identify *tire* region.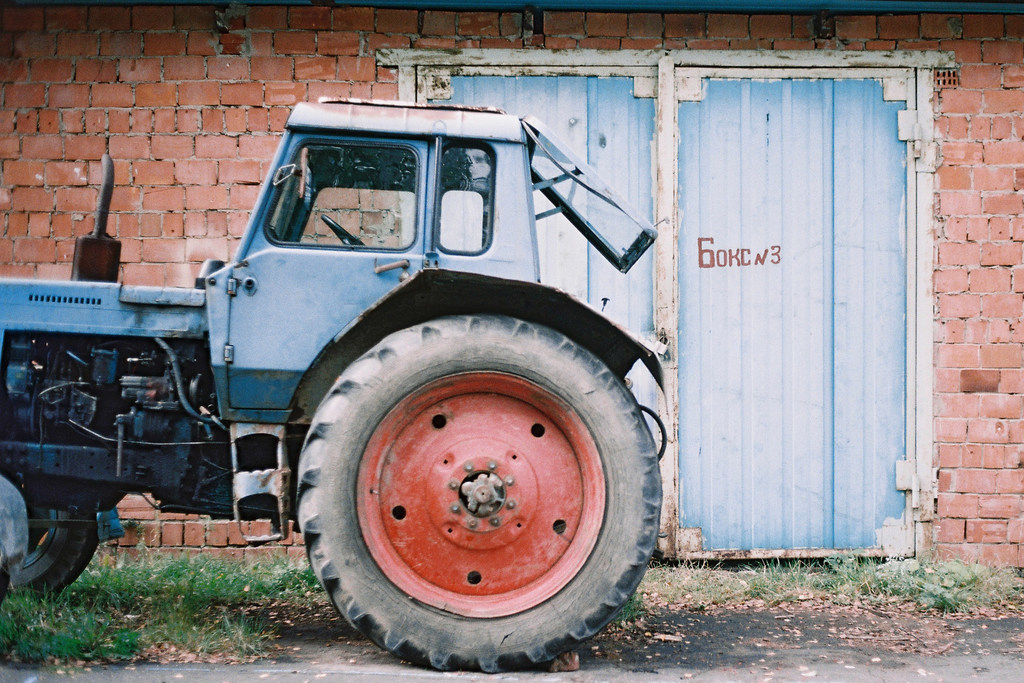
Region: (left=280, top=304, right=667, bottom=667).
